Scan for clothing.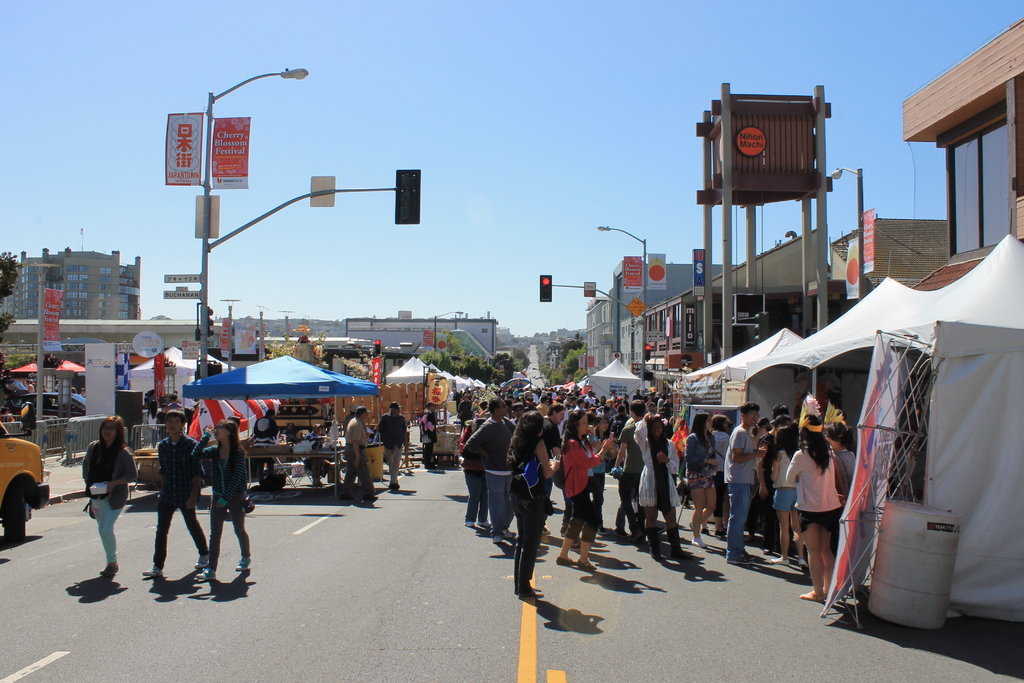
Scan result: <bbox>799, 415, 866, 577</bbox>.
